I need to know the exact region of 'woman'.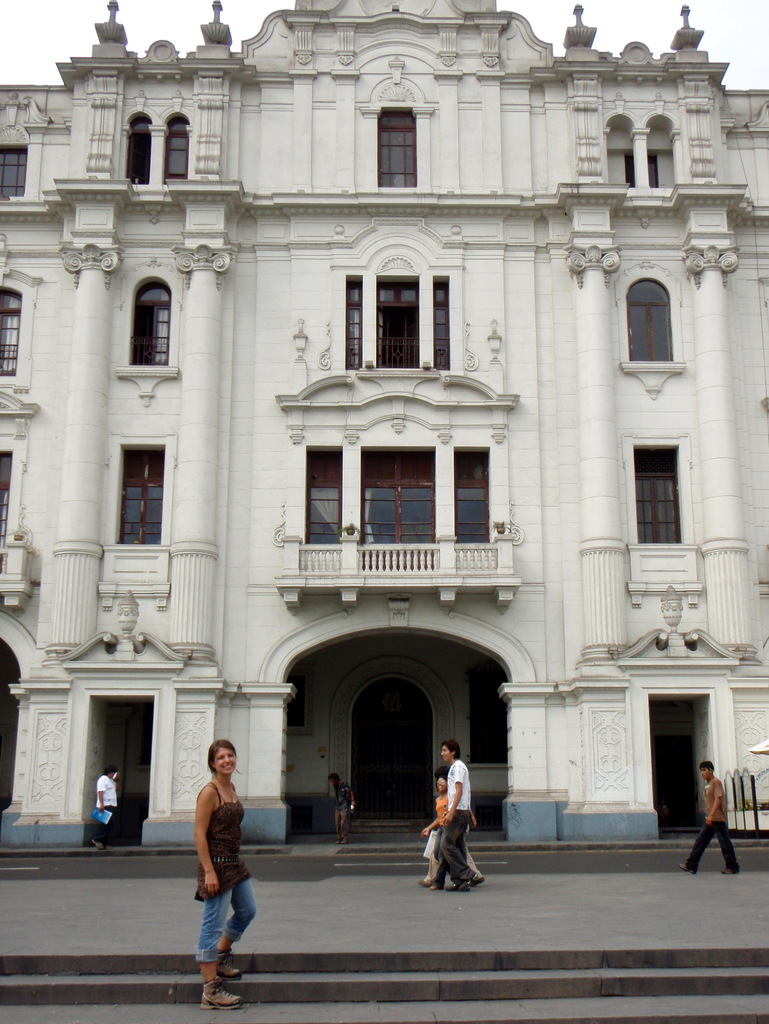
Region: (left=197, top=743, right=270, bottom=968).
